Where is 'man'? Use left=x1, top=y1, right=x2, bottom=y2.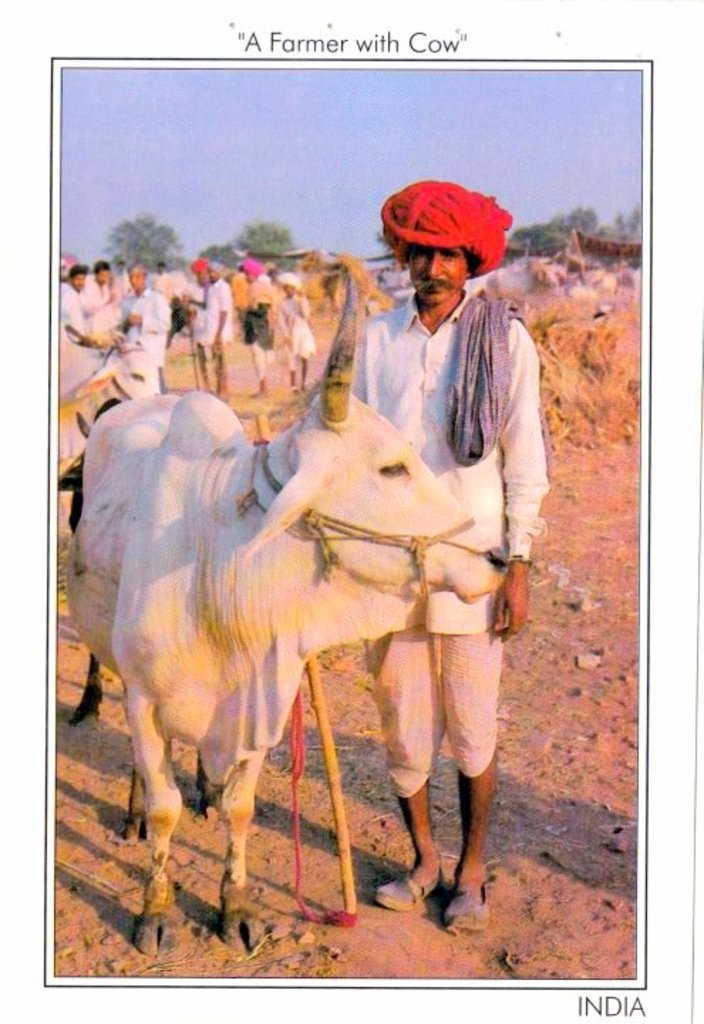
left=272, top=269, right=316, bottom=395.
